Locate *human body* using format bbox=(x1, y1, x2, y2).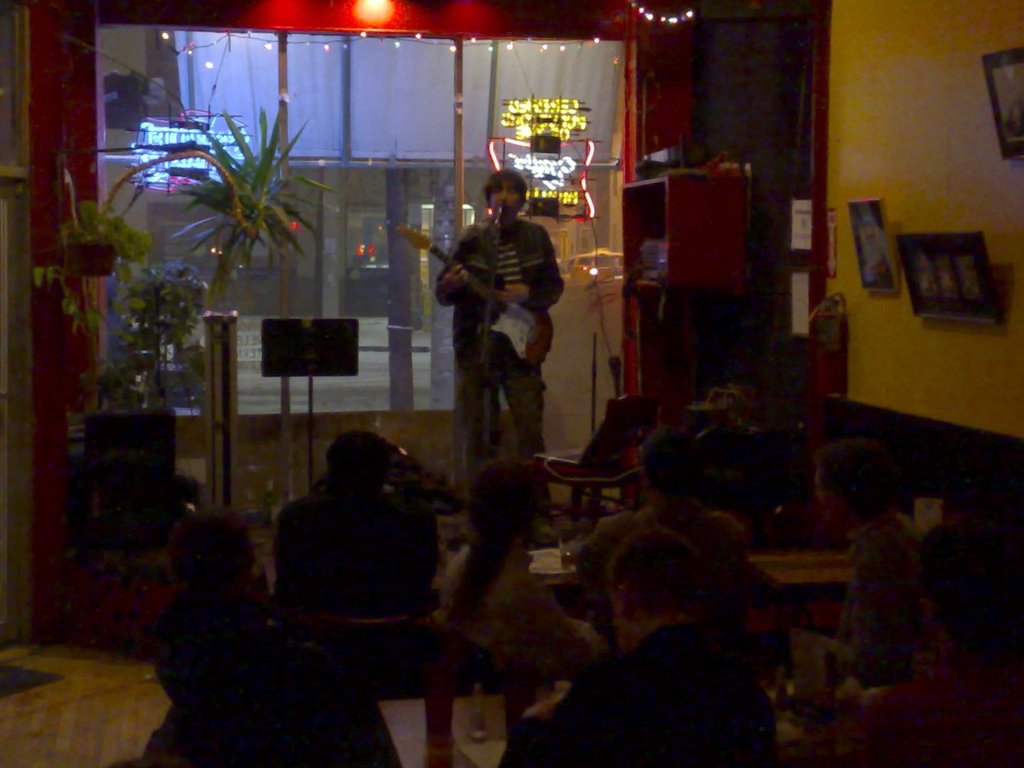
bbox=(439, 172, 566, 552).
